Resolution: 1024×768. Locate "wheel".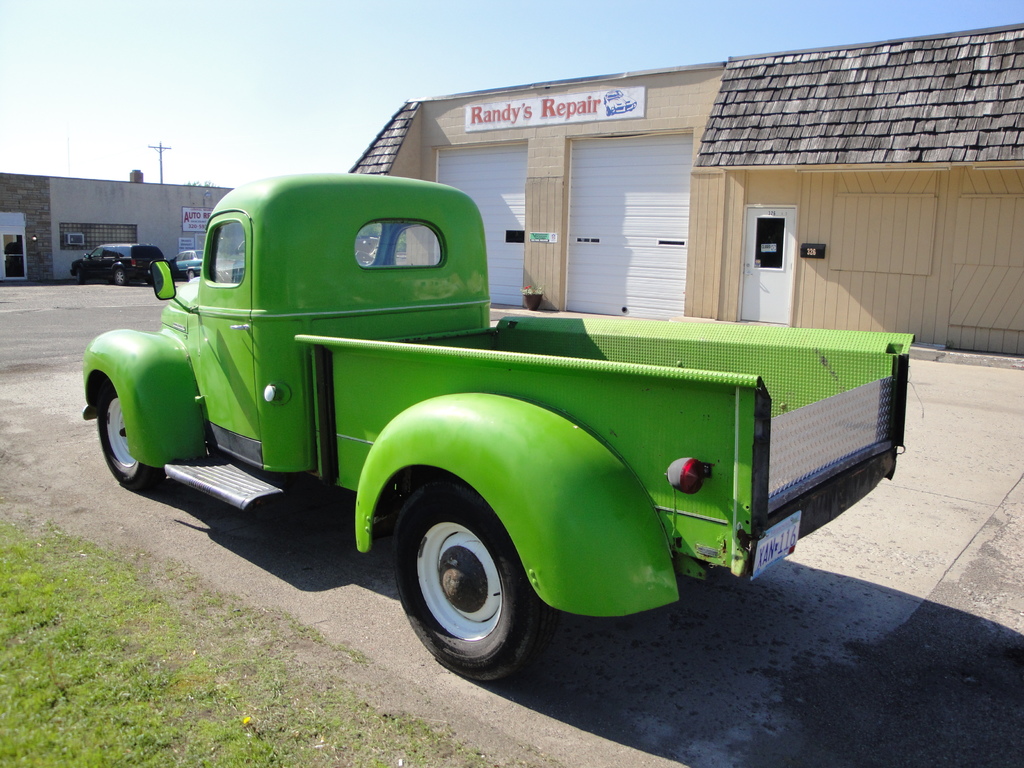
(x1=396, y1=491, x2=536, y2=674).
